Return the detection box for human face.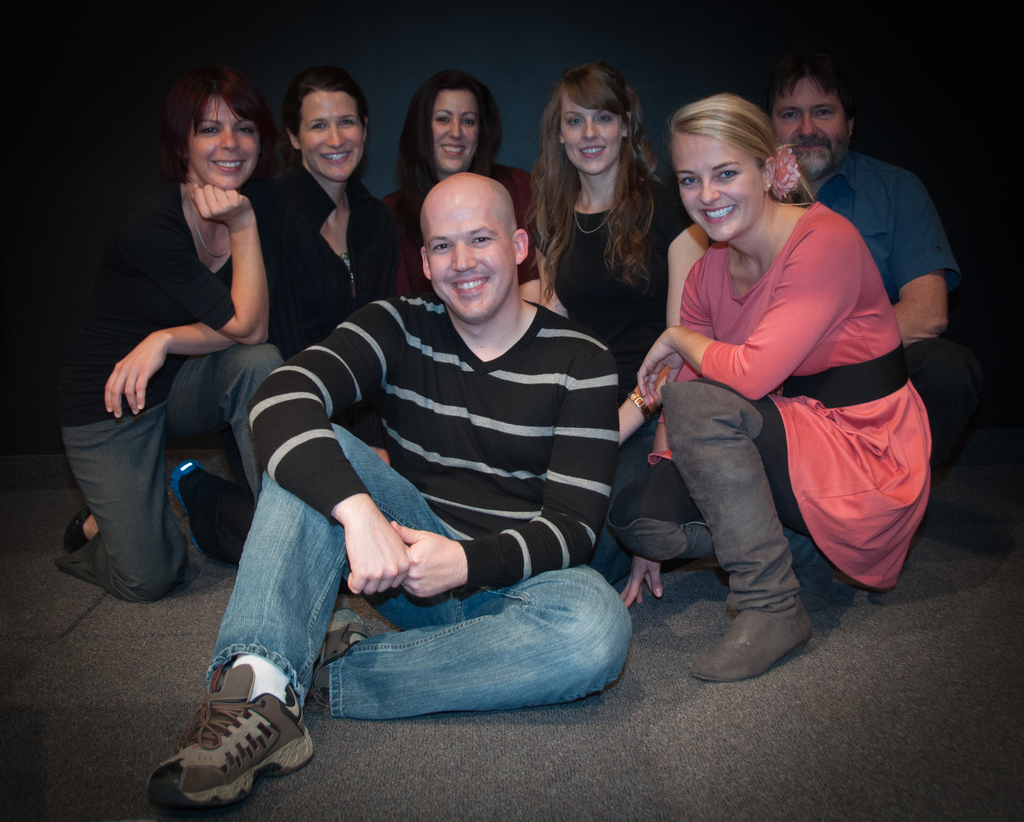
431/92/477/173.
